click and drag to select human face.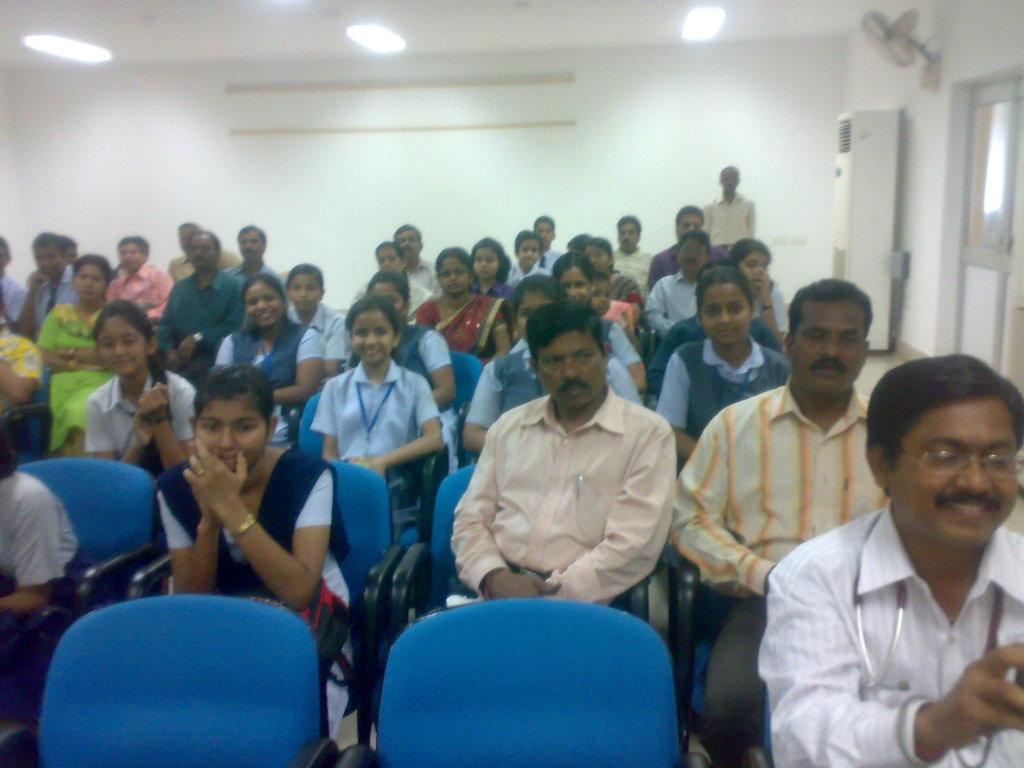
Selection: left=97, top=310, right=147, bottom=373.
